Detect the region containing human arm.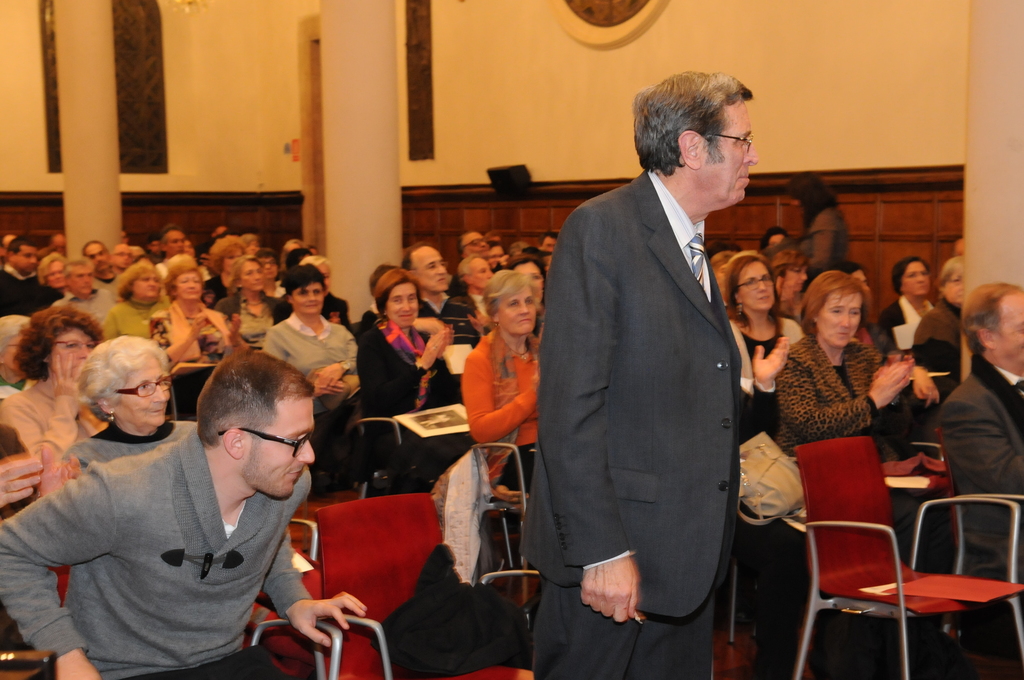
l=460, t=355, r=538, b=444.
